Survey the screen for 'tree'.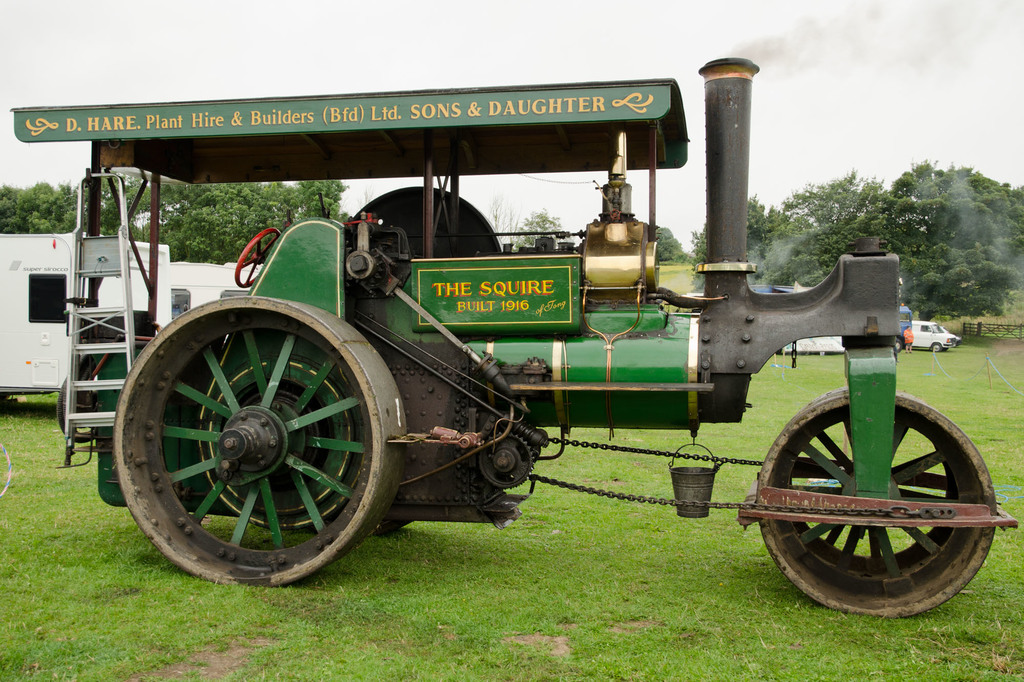
Survey found: (83, 168, 164, 245).
